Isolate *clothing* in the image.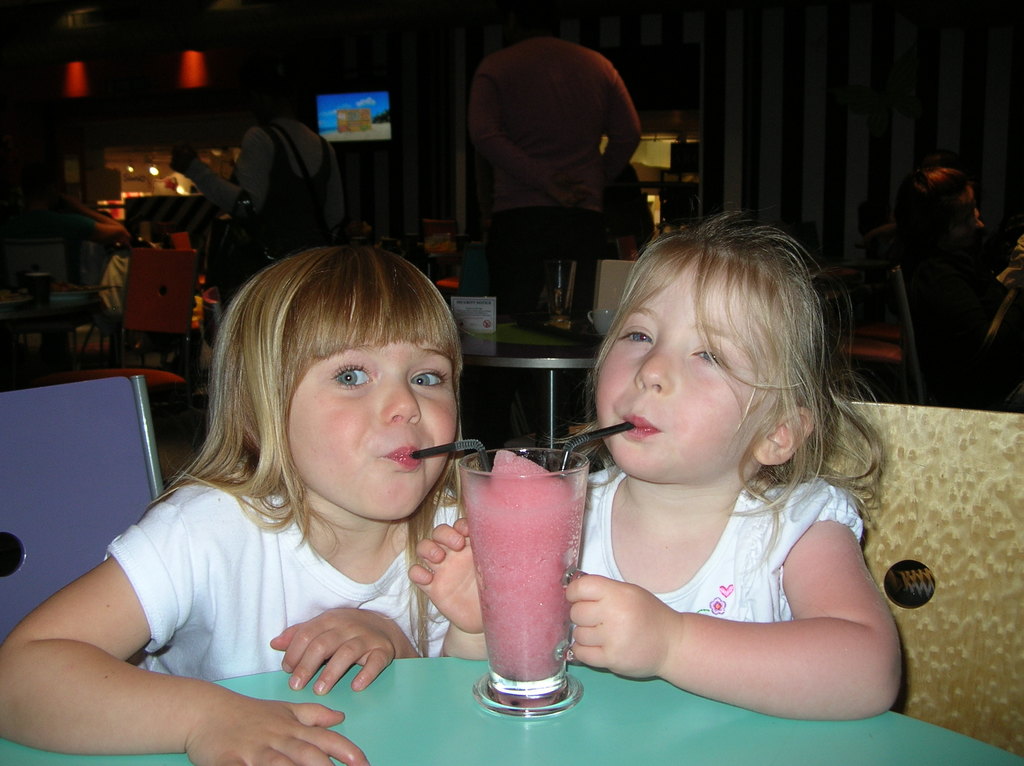
Isolated region: rect(188, 111, 344, 269).
